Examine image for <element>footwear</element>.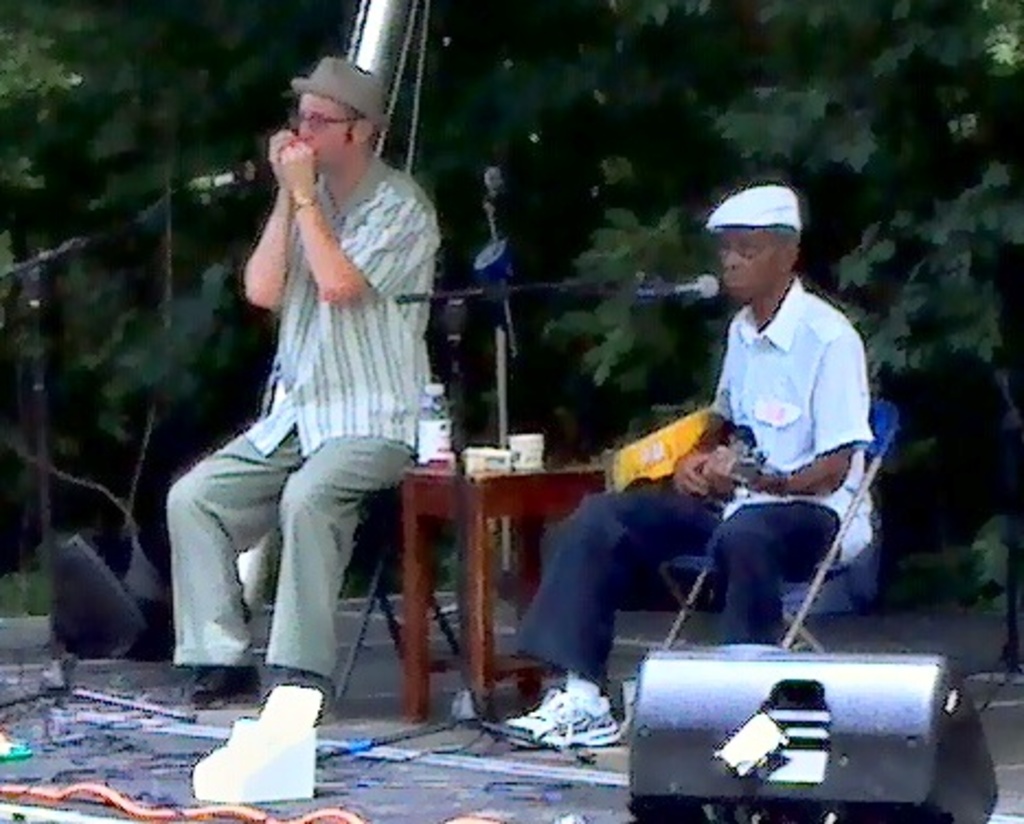
Examination result: box=[289, 668, 340, 723].
